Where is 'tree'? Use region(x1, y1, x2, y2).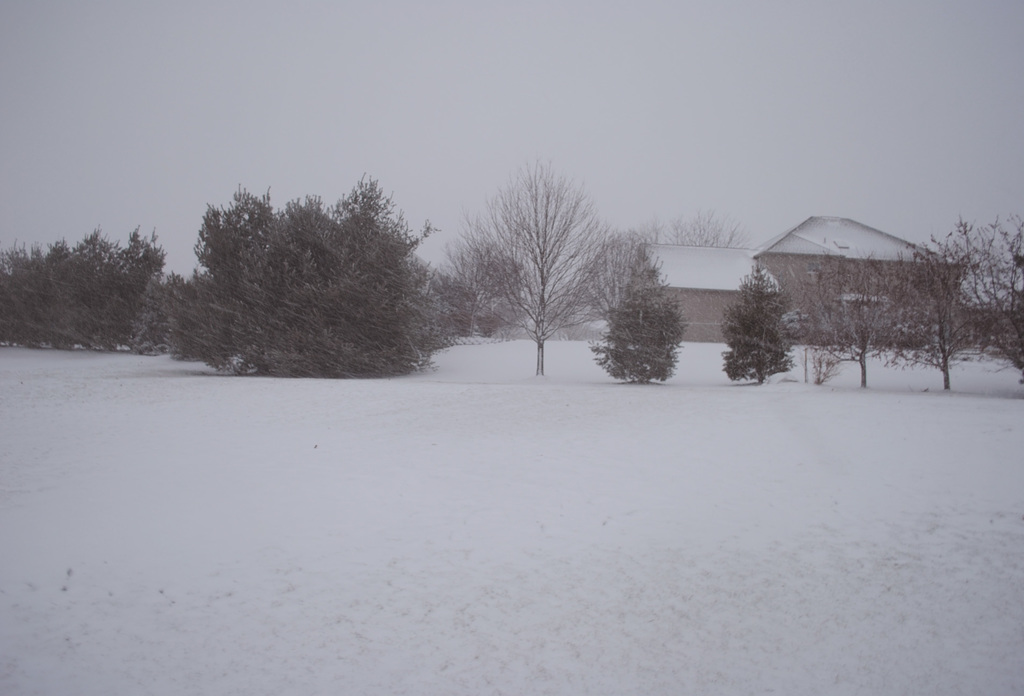
region(719, 263, 808, 389).
